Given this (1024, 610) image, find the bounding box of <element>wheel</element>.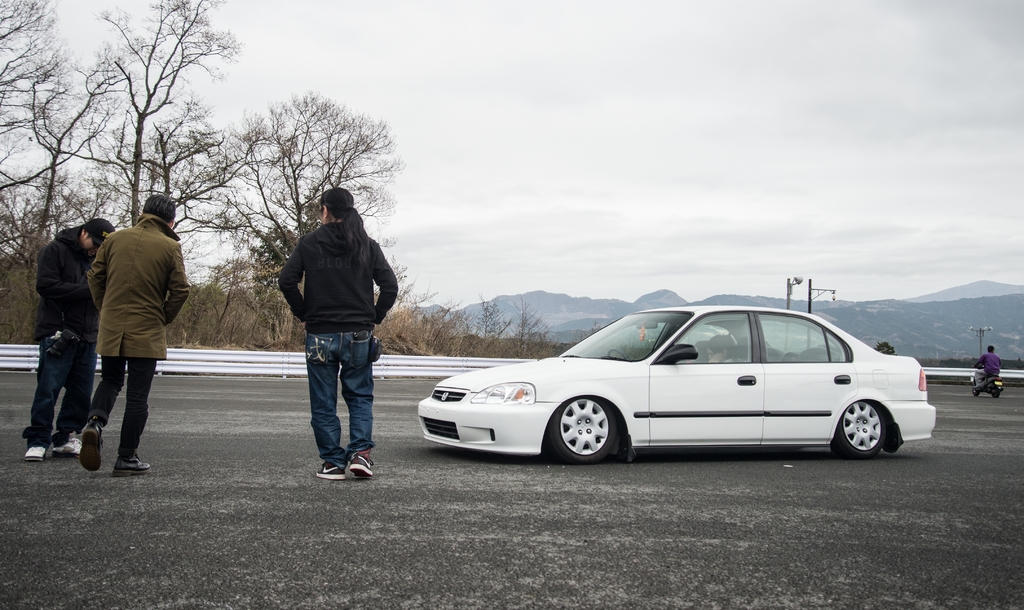
545, 394, 616, 463.
